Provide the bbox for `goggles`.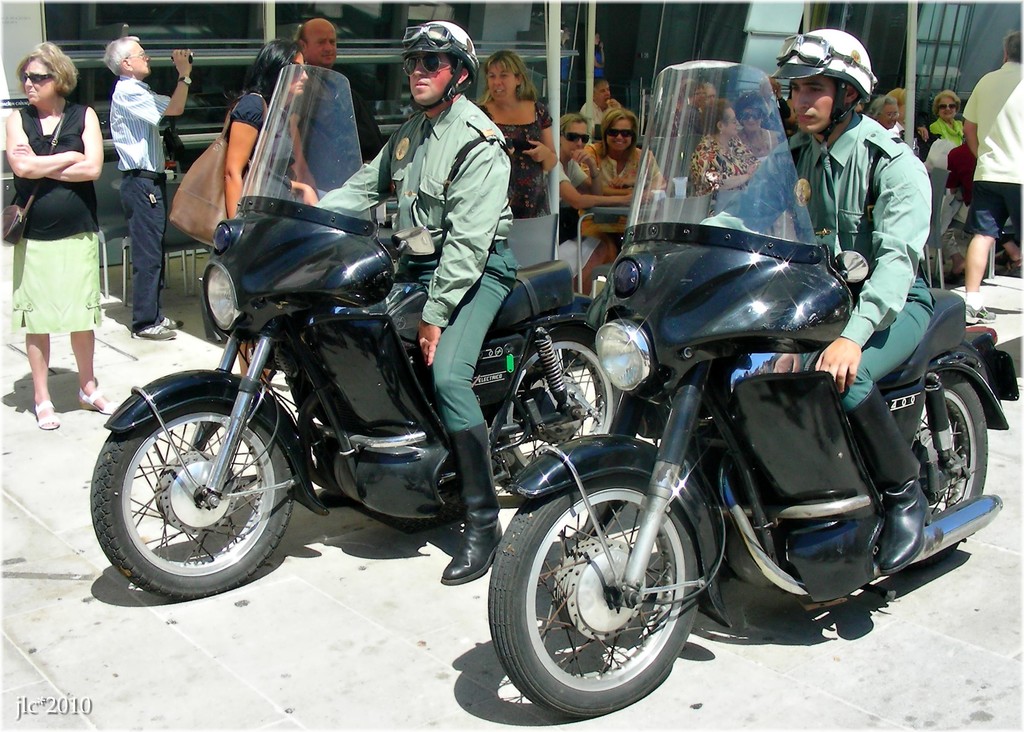
(17,70,54,86).
